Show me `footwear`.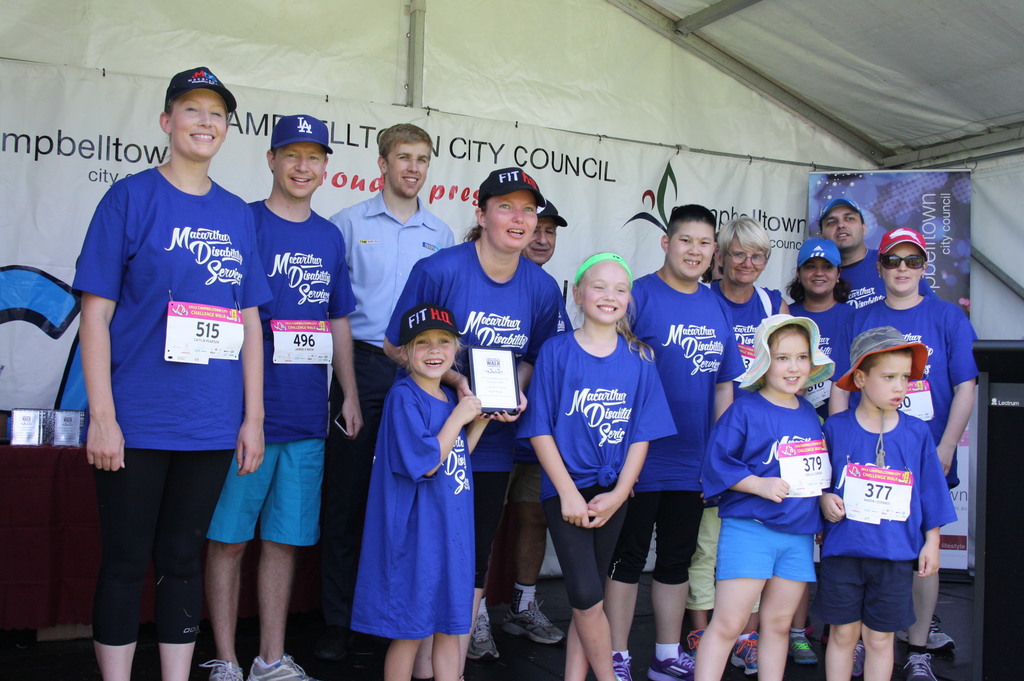
`footwear` is here: l=853, t=643, r=867, b=679.
